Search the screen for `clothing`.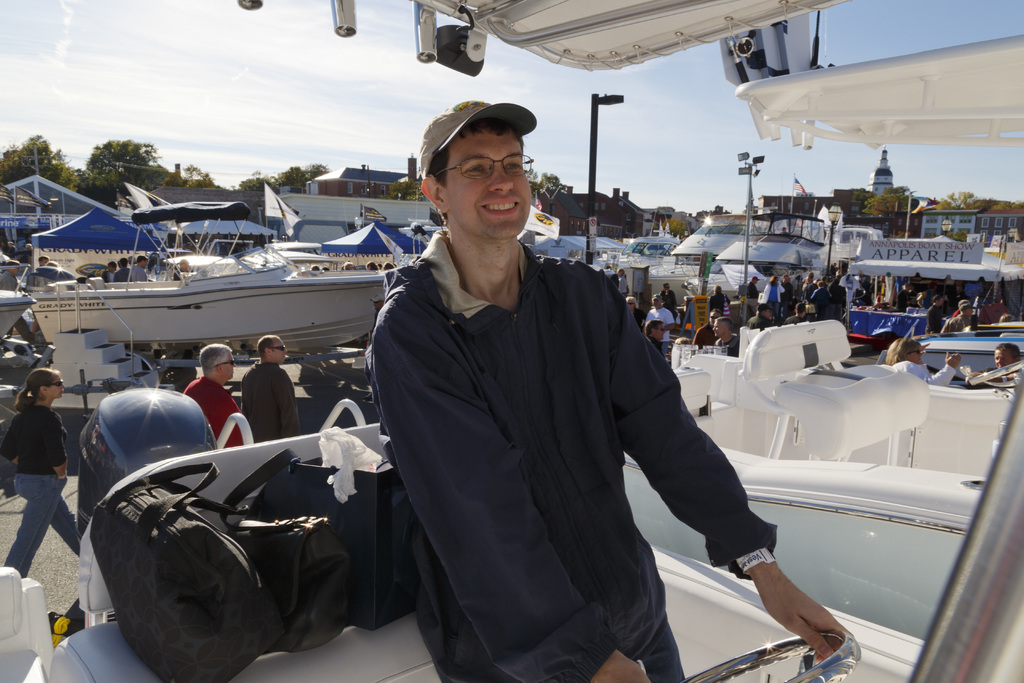
Found at 10, 405, 94, 563.
